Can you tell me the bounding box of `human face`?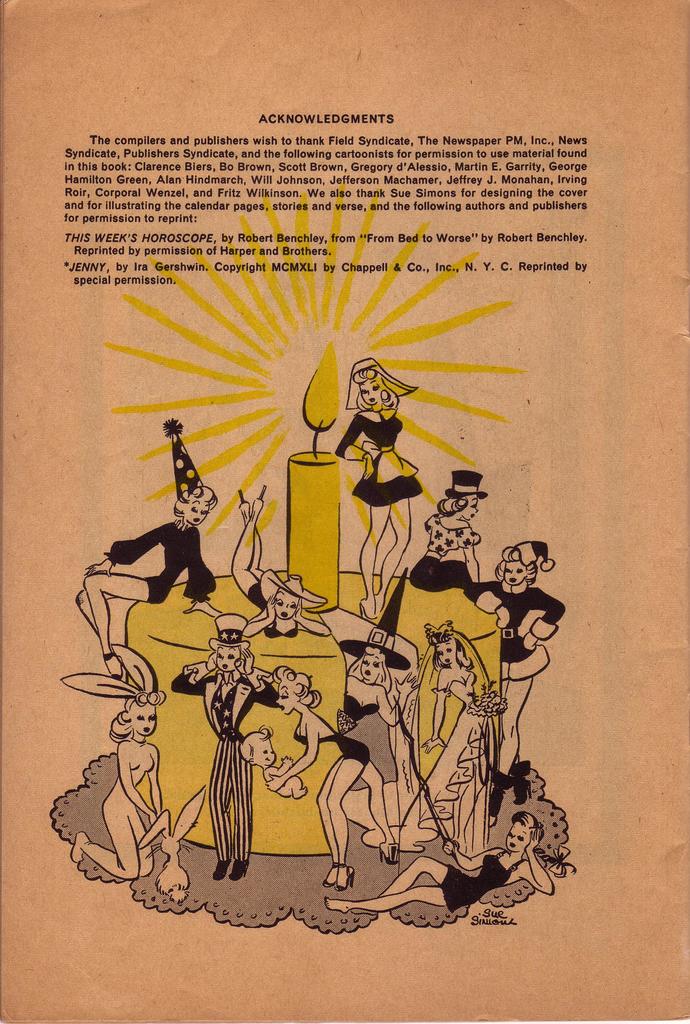
{"left": 502, "top": 558, "right": 529, "bottom": 585}.
